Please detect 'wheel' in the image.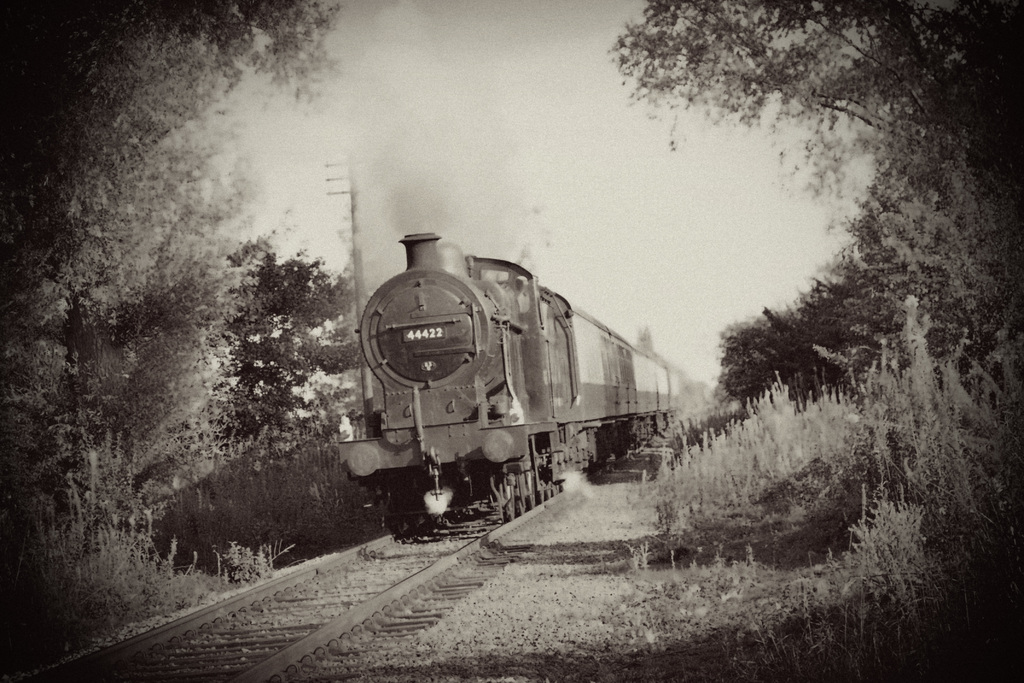
<box>536,470,545,502</box>.
